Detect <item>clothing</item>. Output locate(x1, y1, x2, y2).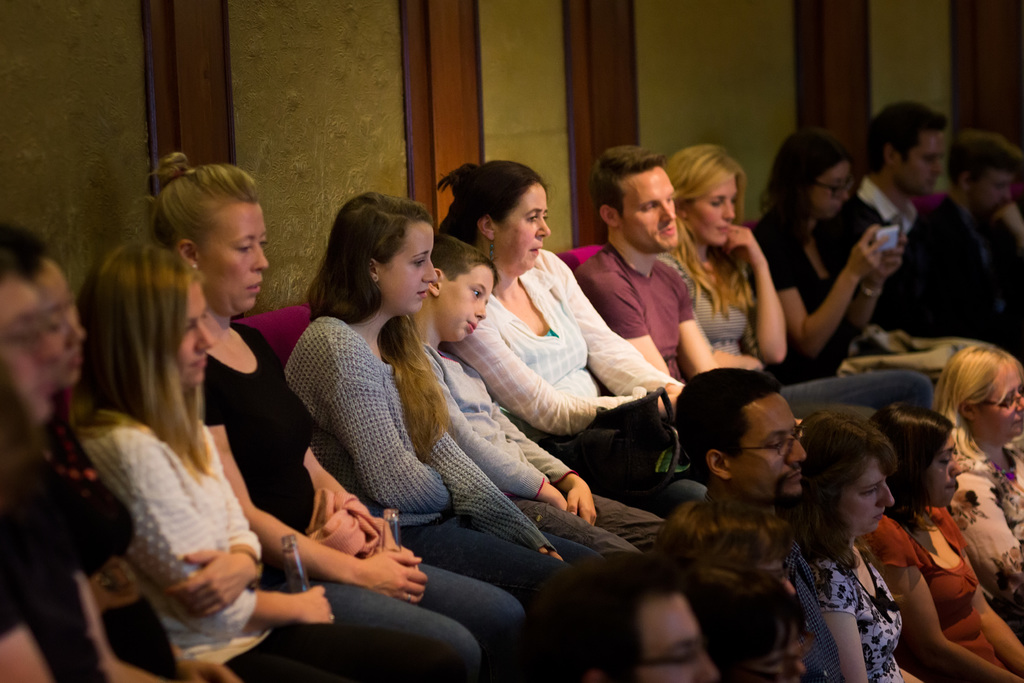
locate(443, 247, 685, 440).
